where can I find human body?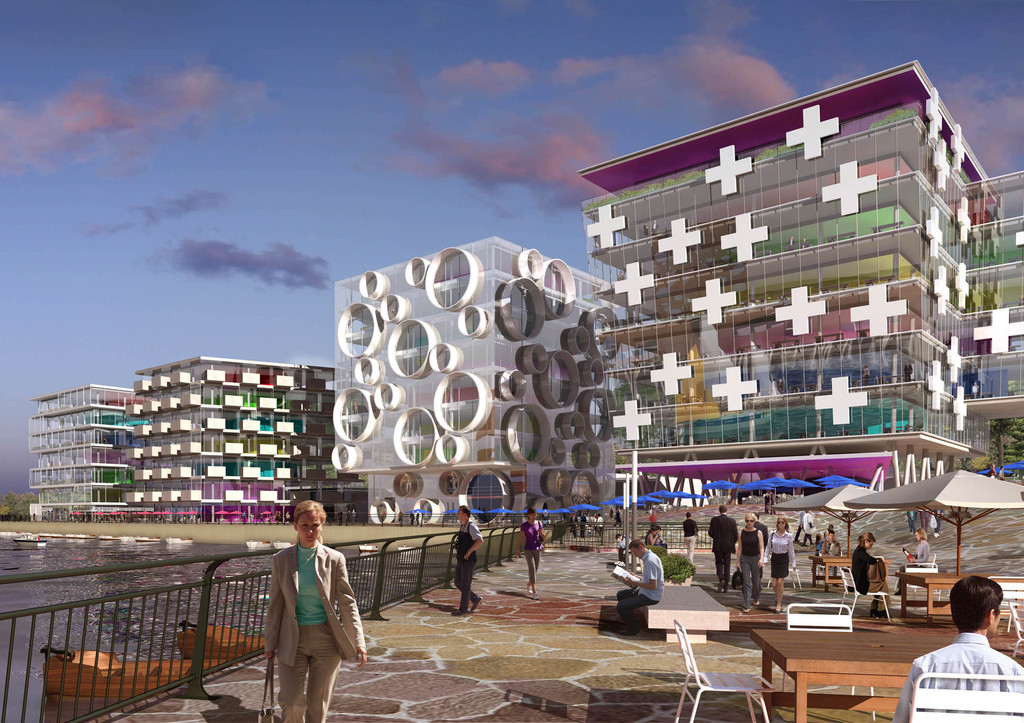
You can find it at bbox(891, 544, 930, 596).
